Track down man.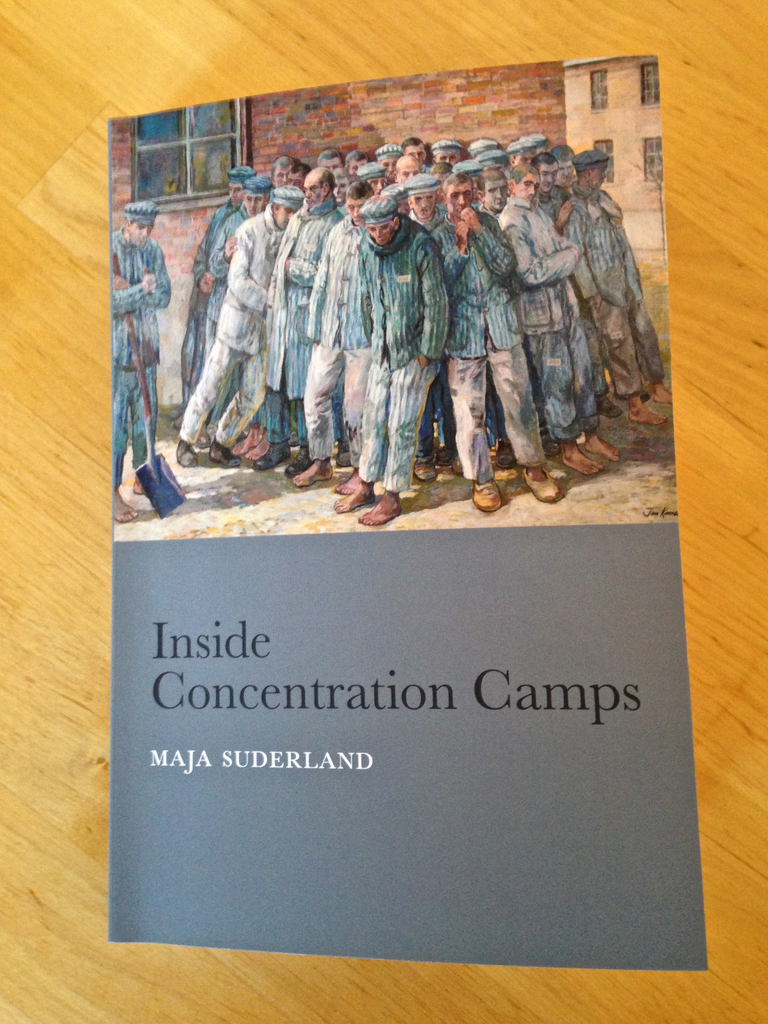
Tracked to left=109, top=200, right=172, bottom=524.
